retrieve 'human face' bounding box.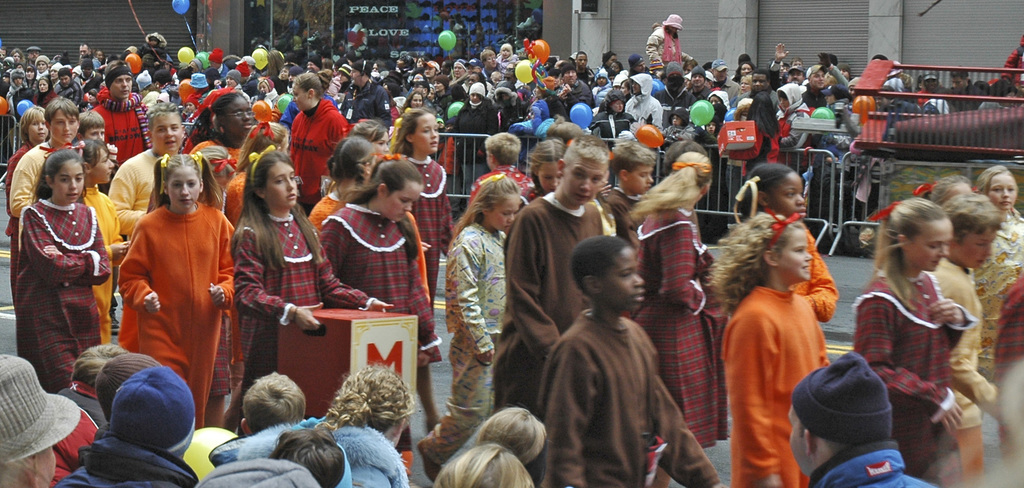
Bounding box: detection(950, 75, 966, 90).
